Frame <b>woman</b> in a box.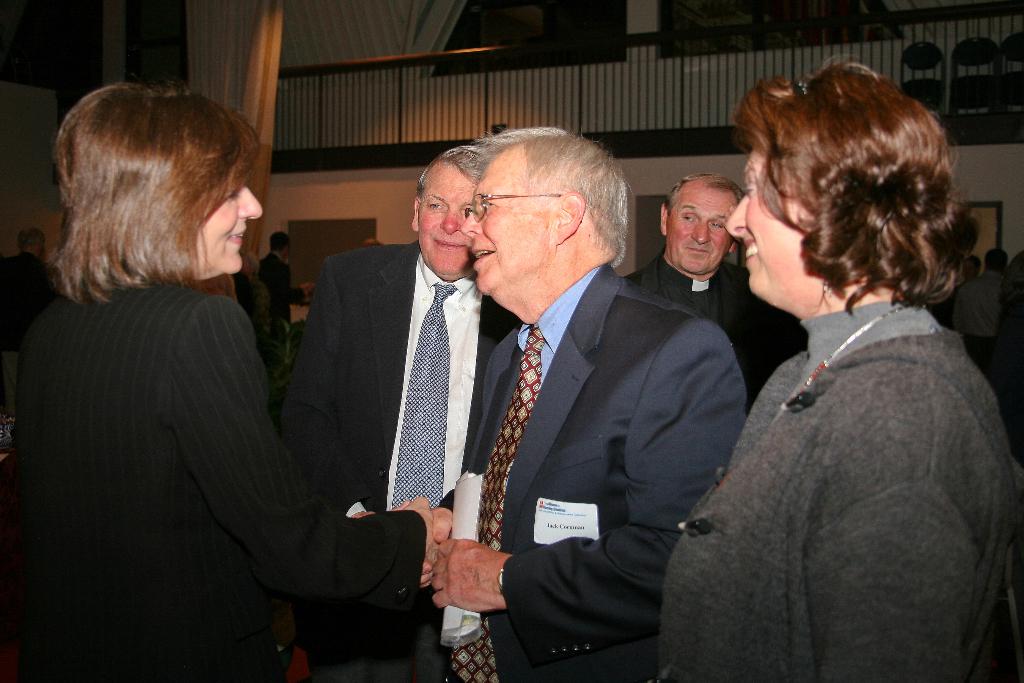
[8, 79, 448, 682].
